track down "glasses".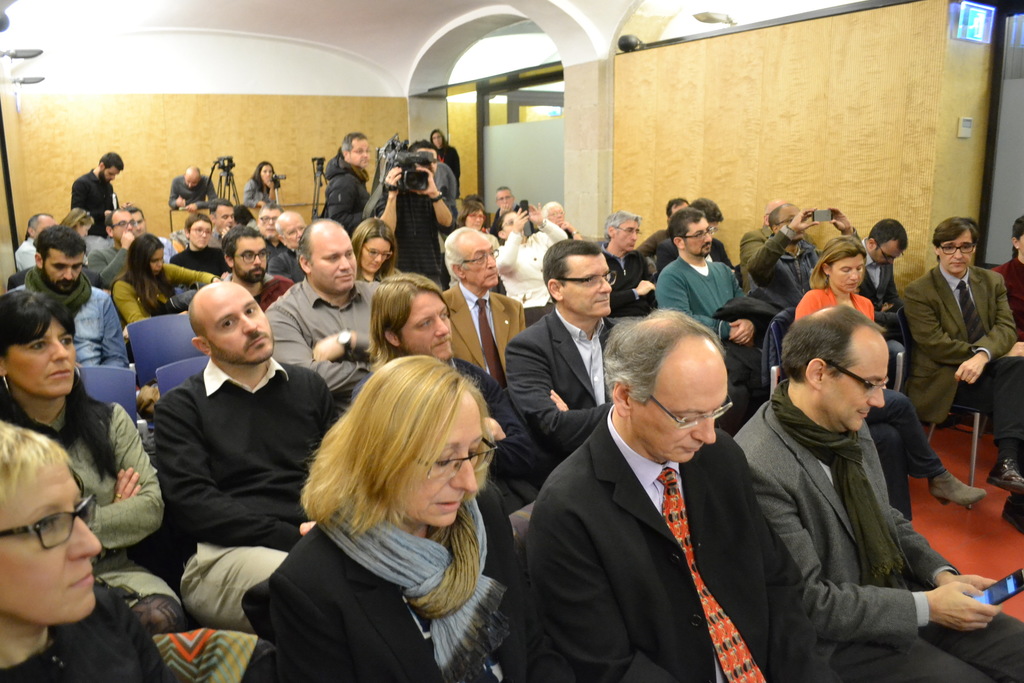
Tracked to bbox=[557, 274, 619, 288].
